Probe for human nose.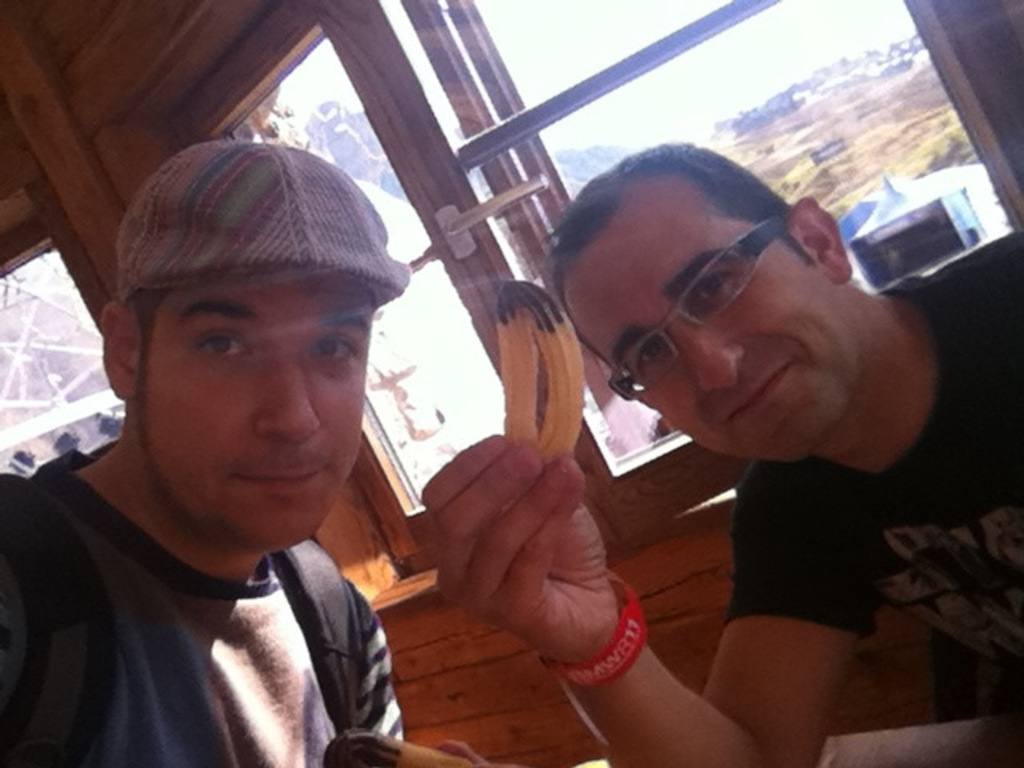
Probe result: crop(254, 352, 325, 445).
